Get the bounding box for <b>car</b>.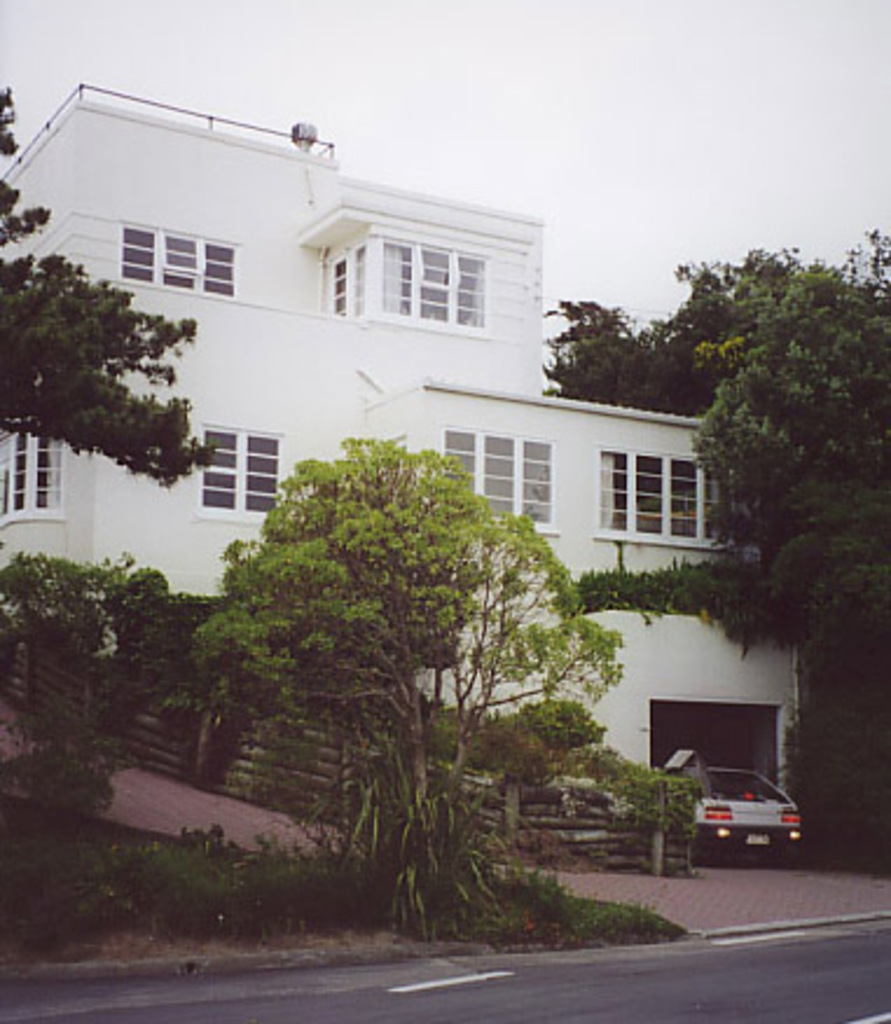
x1=685, y1=760, x2=797, y2=865.
